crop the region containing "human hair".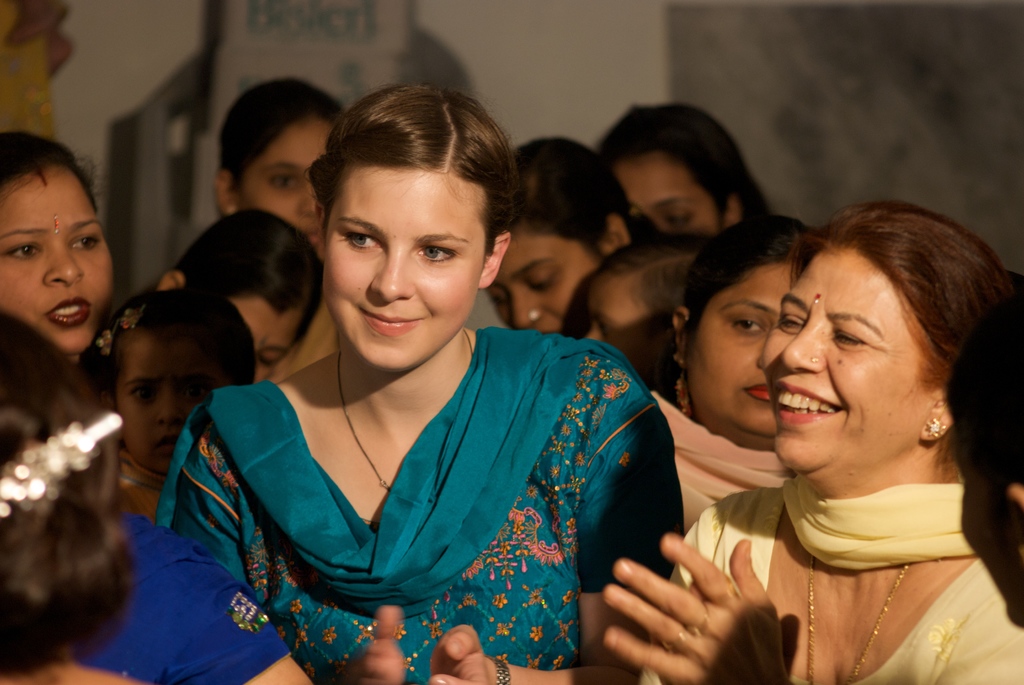
Crop region: {"x1": 678, "y1": 210, "x2": 806, "y2": 341}.
